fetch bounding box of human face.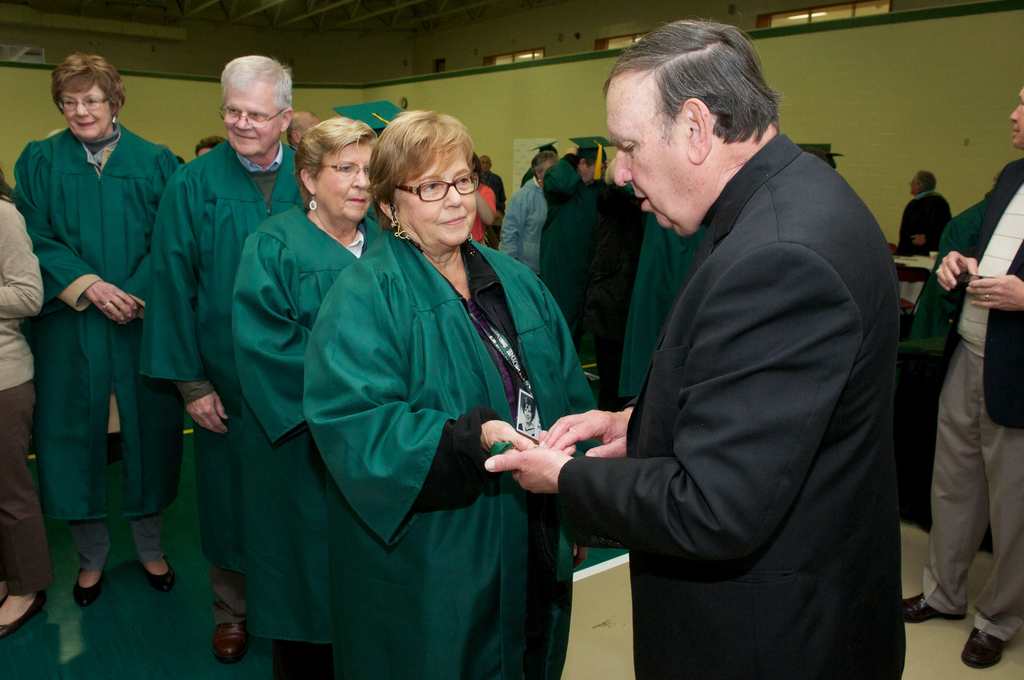
Bbox: BBox(324, 143, 378, 223).
